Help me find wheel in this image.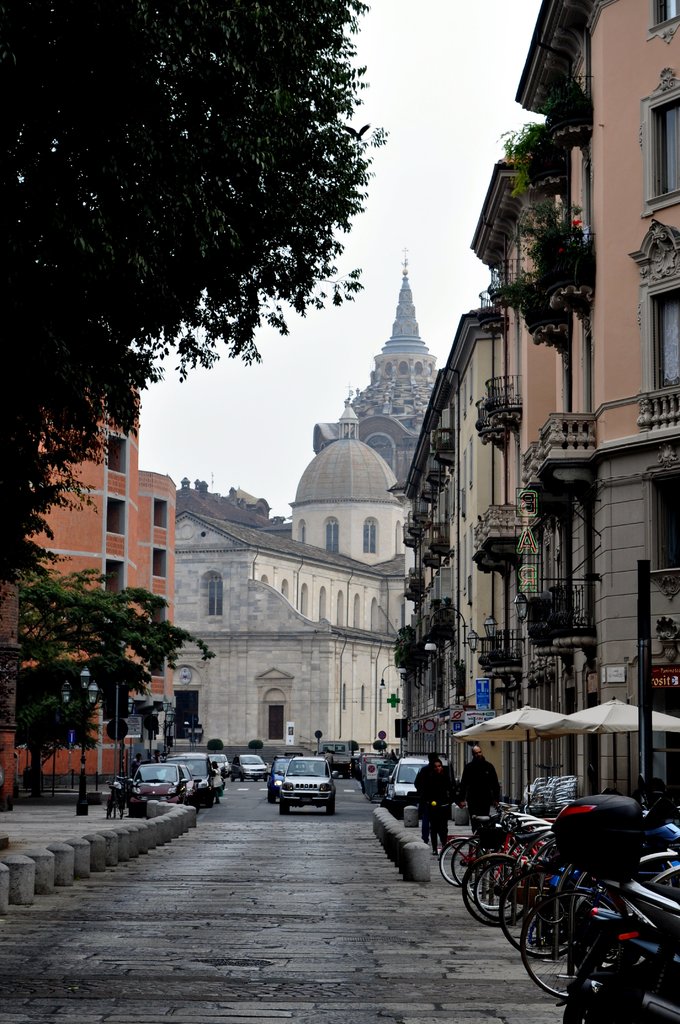
Found it: (left=436, top=839, right=482, bottom=884).
